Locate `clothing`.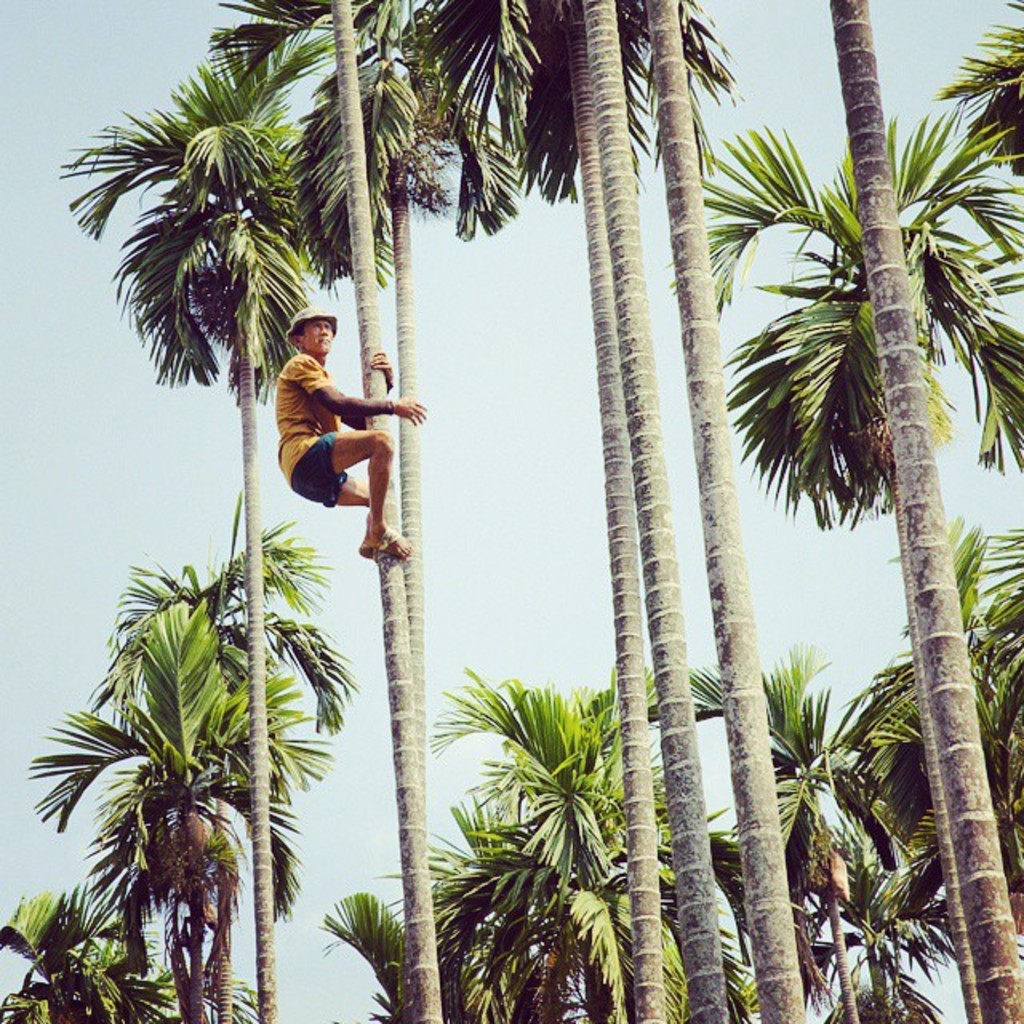
Bounding box: box=[274, 325, 406, 530].
